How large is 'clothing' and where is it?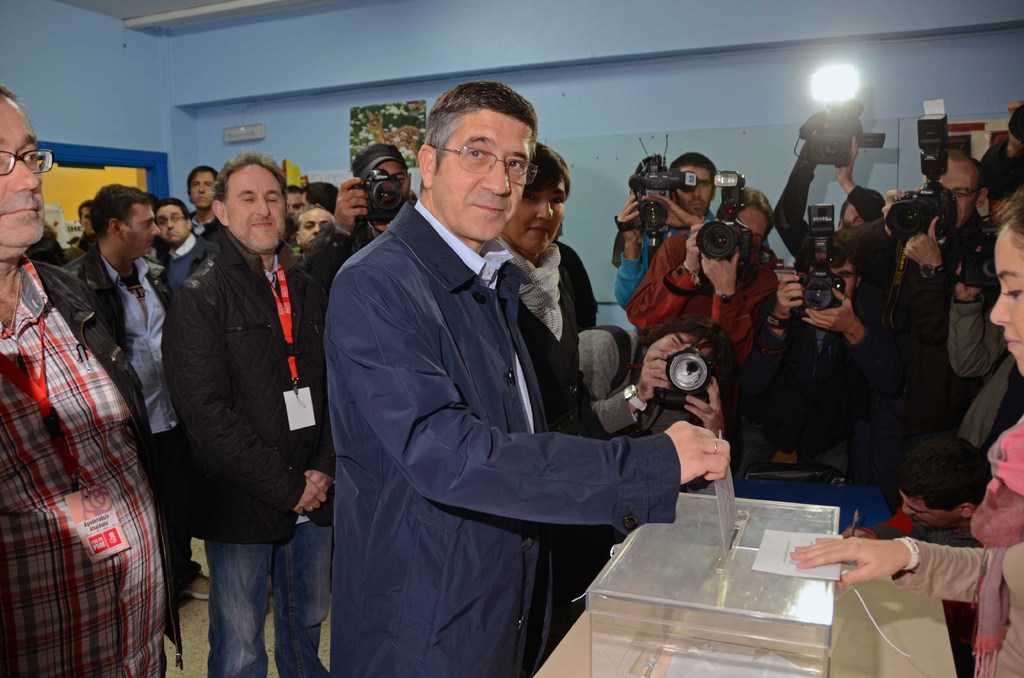
Bounding box: (x1=307, y1=154, x2=664, y2=677).
